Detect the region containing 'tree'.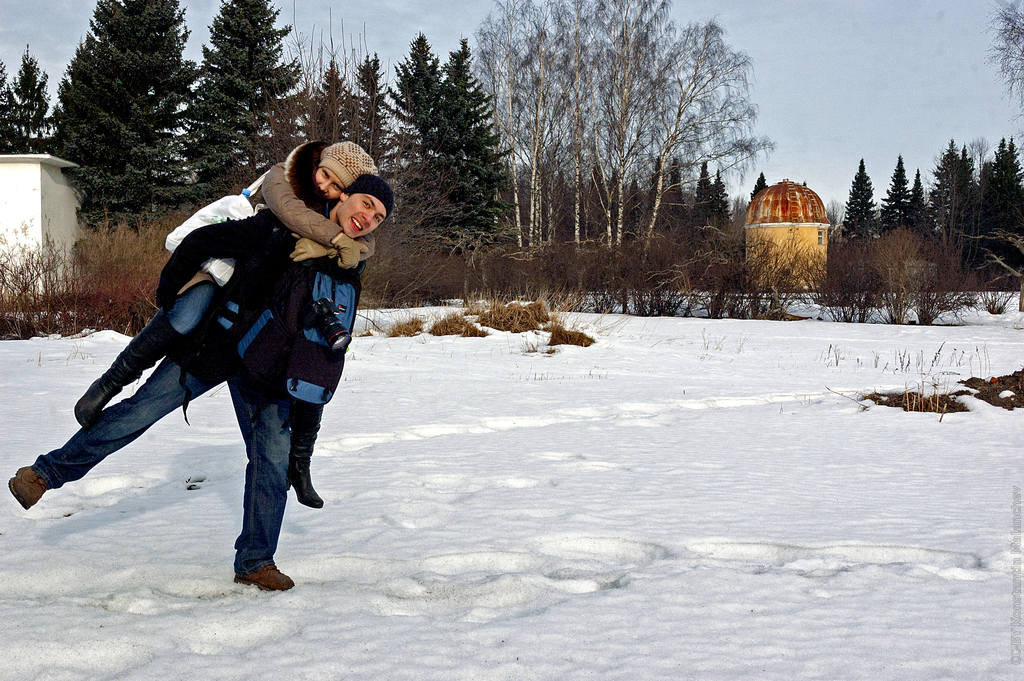
bbox(40, 27, 206, 213).
